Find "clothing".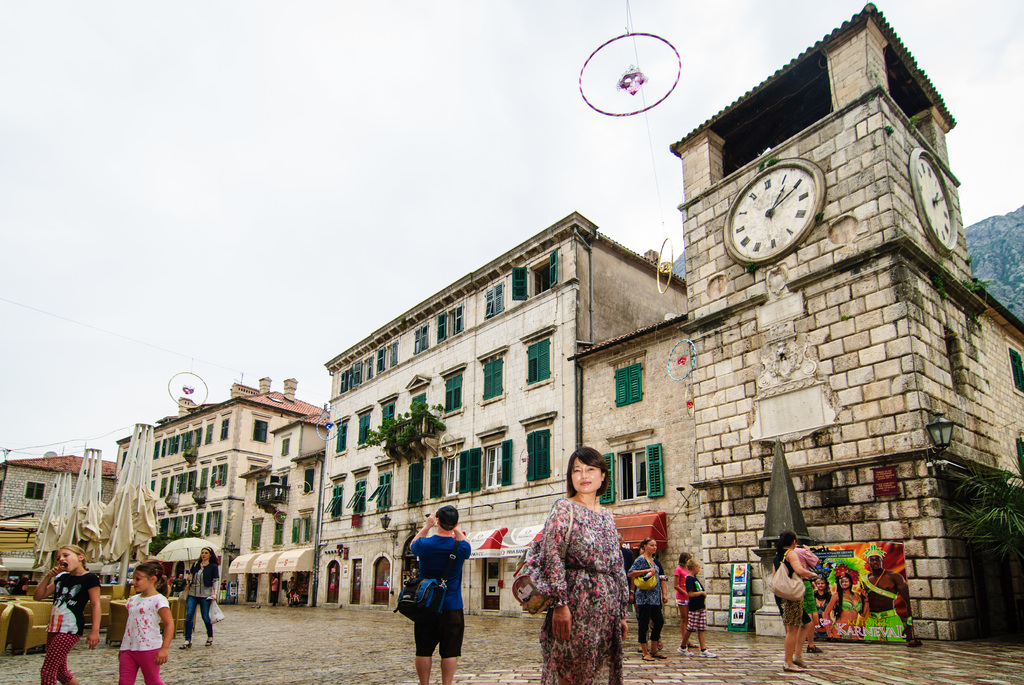
655/556/664/583.
